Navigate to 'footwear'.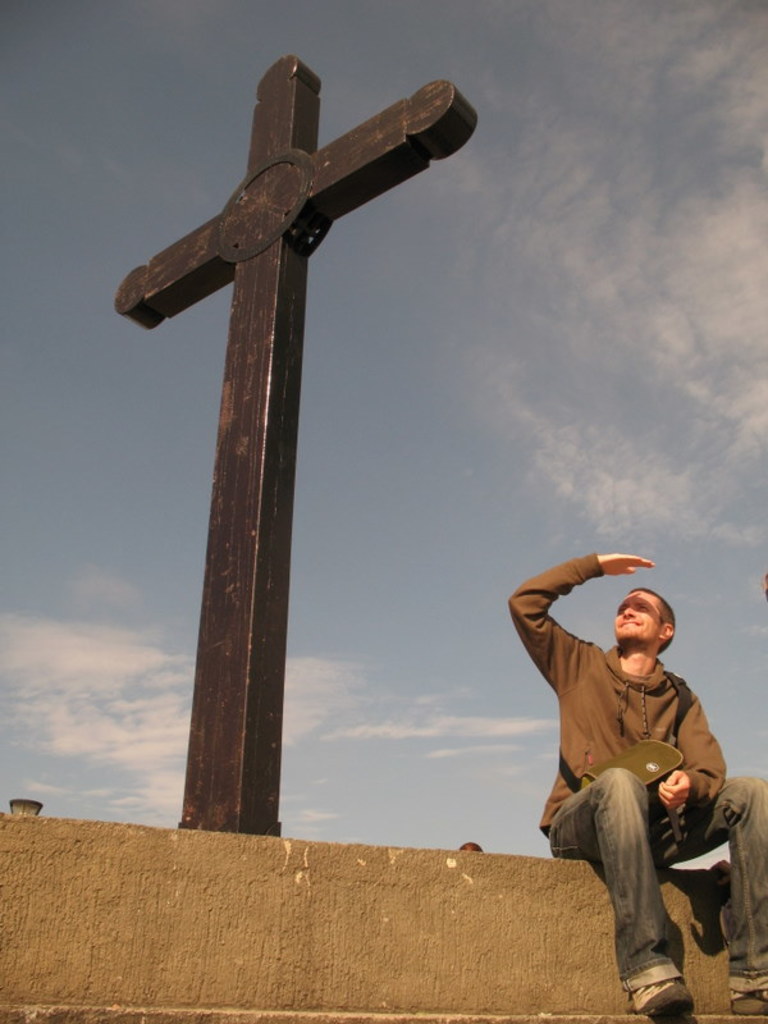
Navigation target: 628 924 718 1011.
